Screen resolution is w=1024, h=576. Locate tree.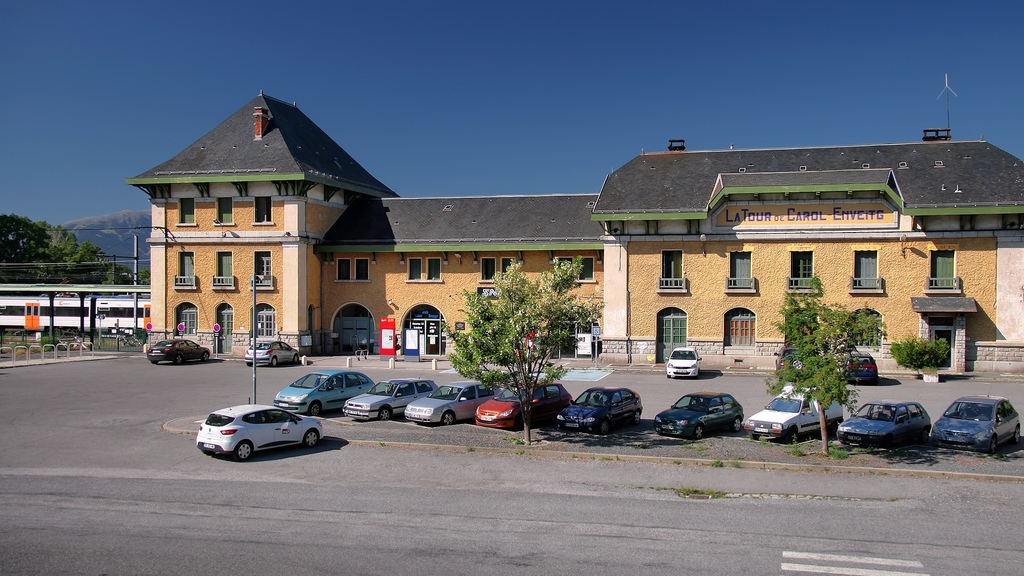
[x1=764, y1=271, x2=888, y2=457].
